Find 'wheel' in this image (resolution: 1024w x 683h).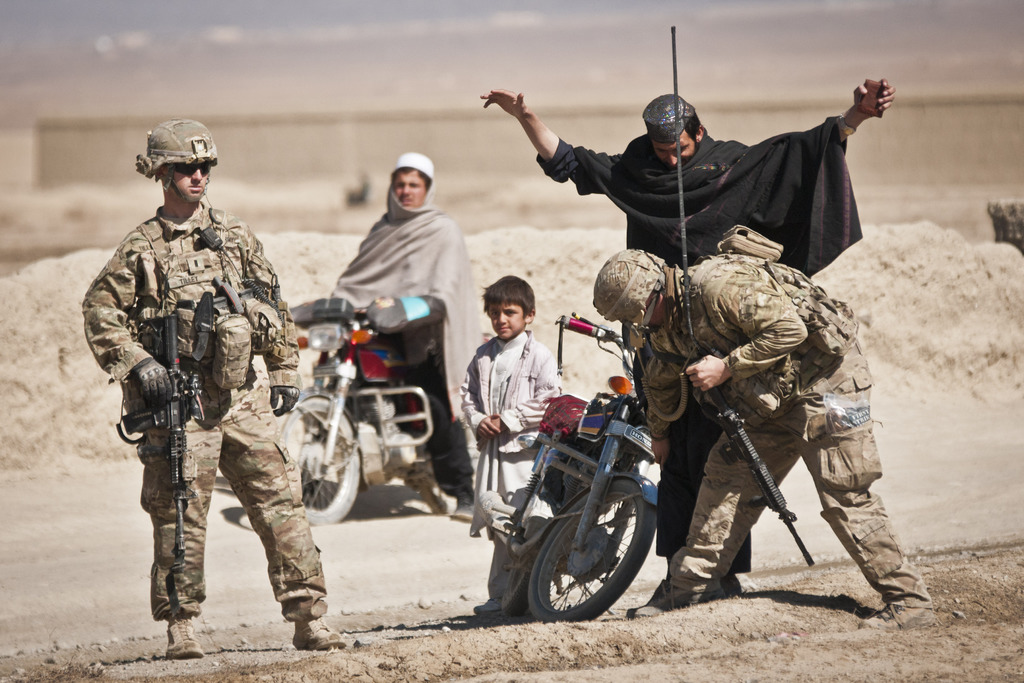
<region>528, 481, 656, 621</region>.
